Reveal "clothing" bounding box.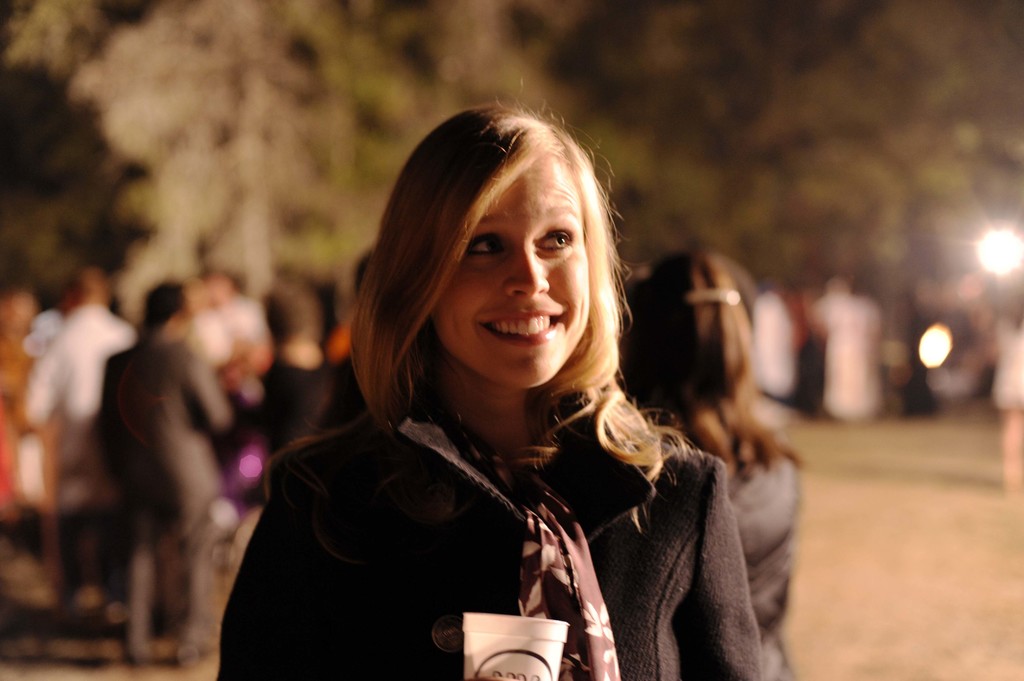
Revealed: detection(189, 341, 724, 673).
